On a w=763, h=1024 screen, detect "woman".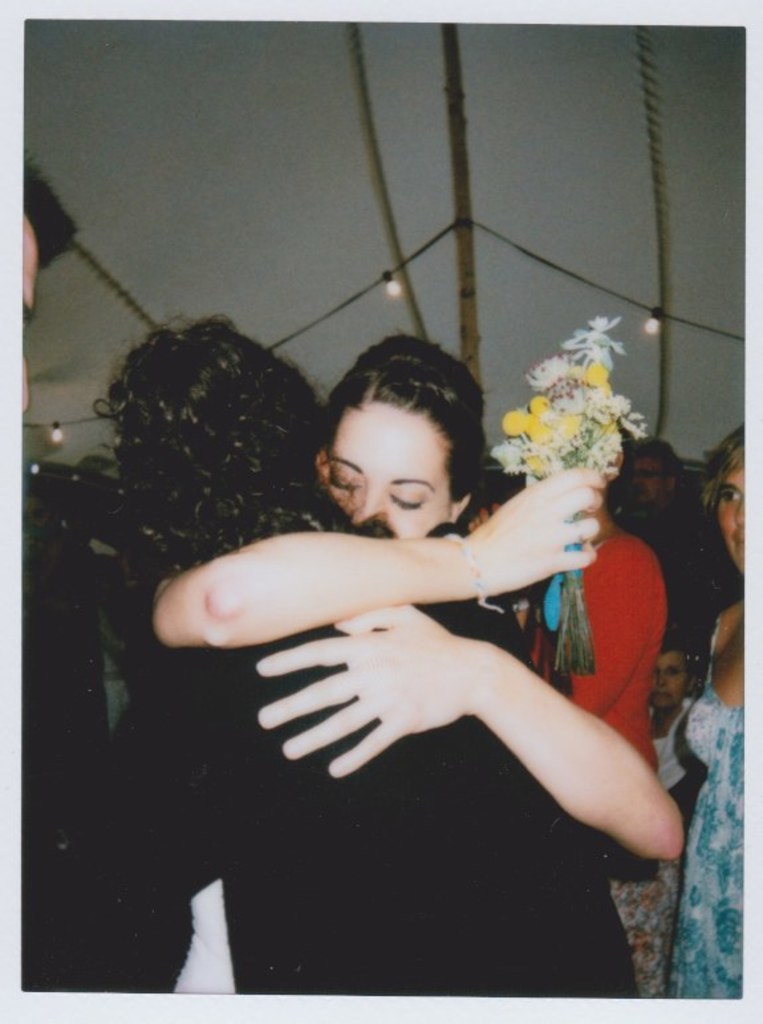
{"x1": 111, "y1": 252, "x2": 687, "y2": 971}.
